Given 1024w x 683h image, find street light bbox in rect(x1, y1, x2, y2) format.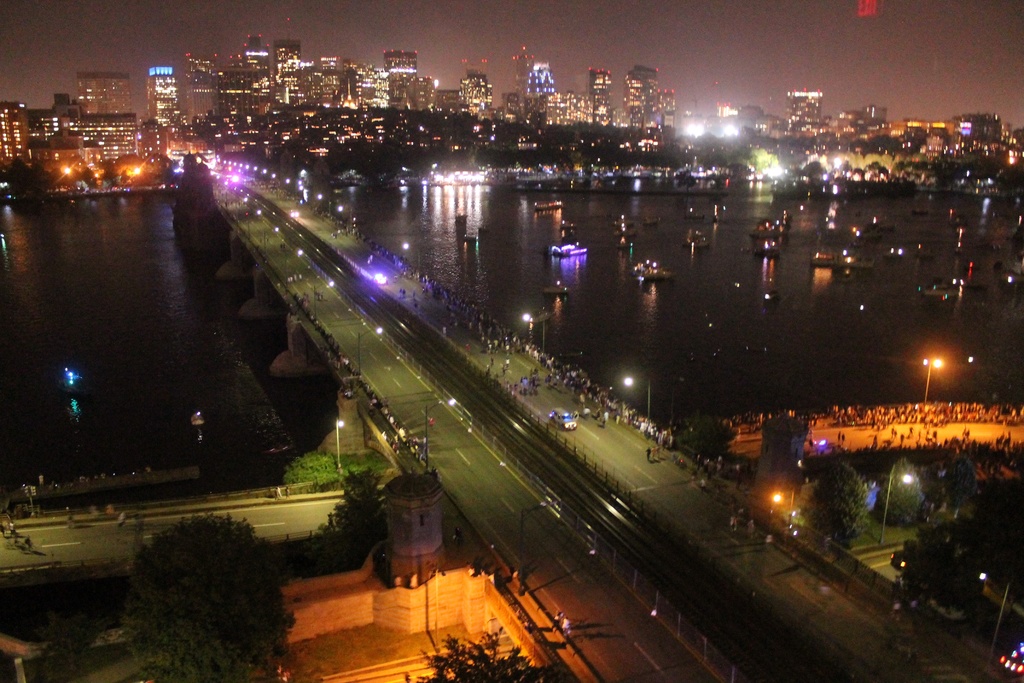
rect(285, 250, 303, 293).
